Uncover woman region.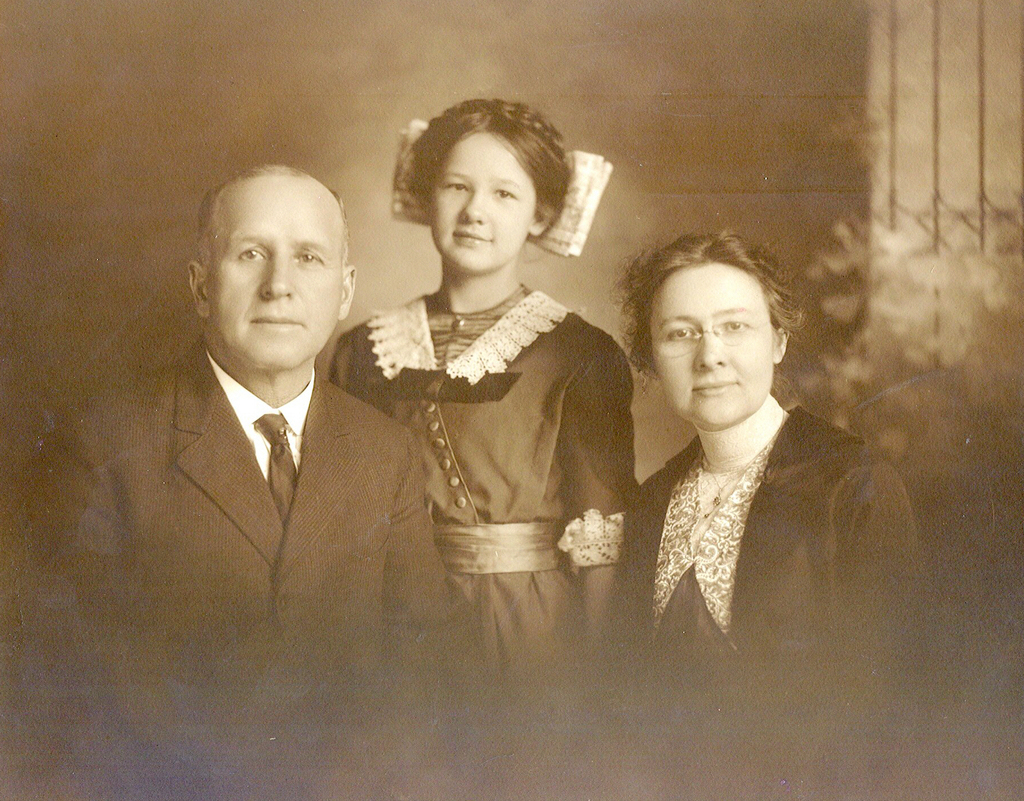
Uncovered: [left=611, top=231, right=925, bottom=703].
